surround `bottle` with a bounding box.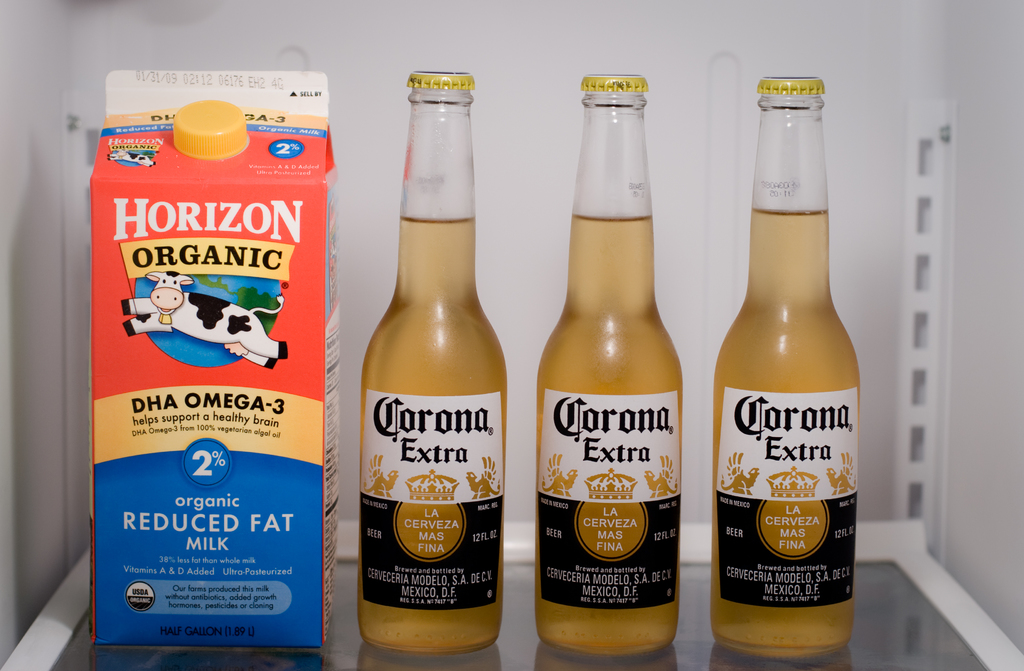
<box>360,67,506,659</box>.
